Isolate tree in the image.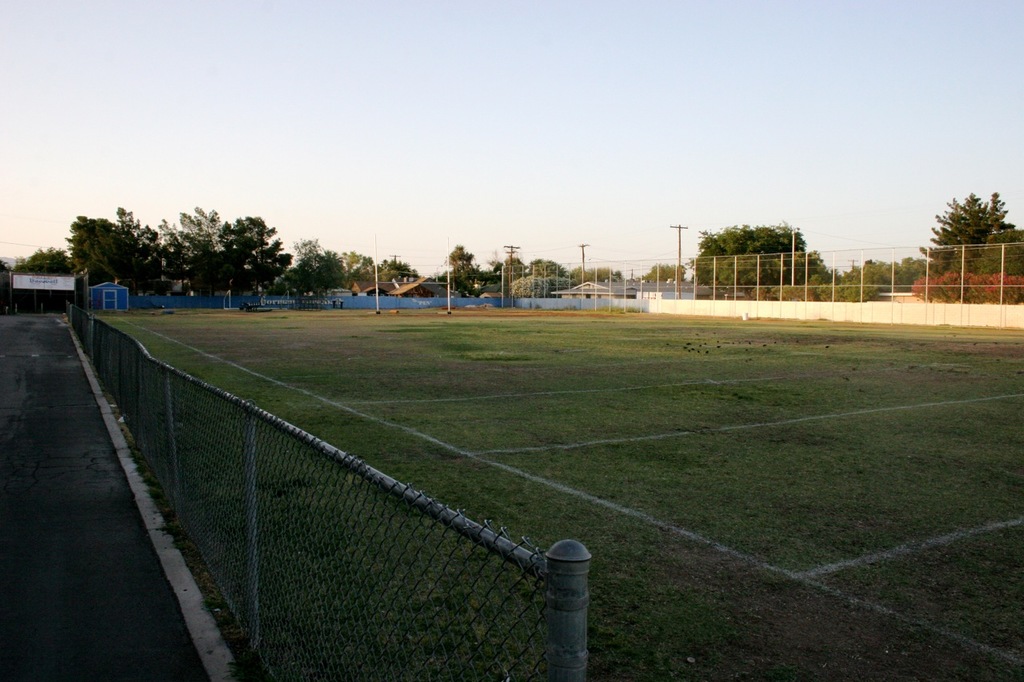
Isolated region: region(338, 251, 369, 293).
